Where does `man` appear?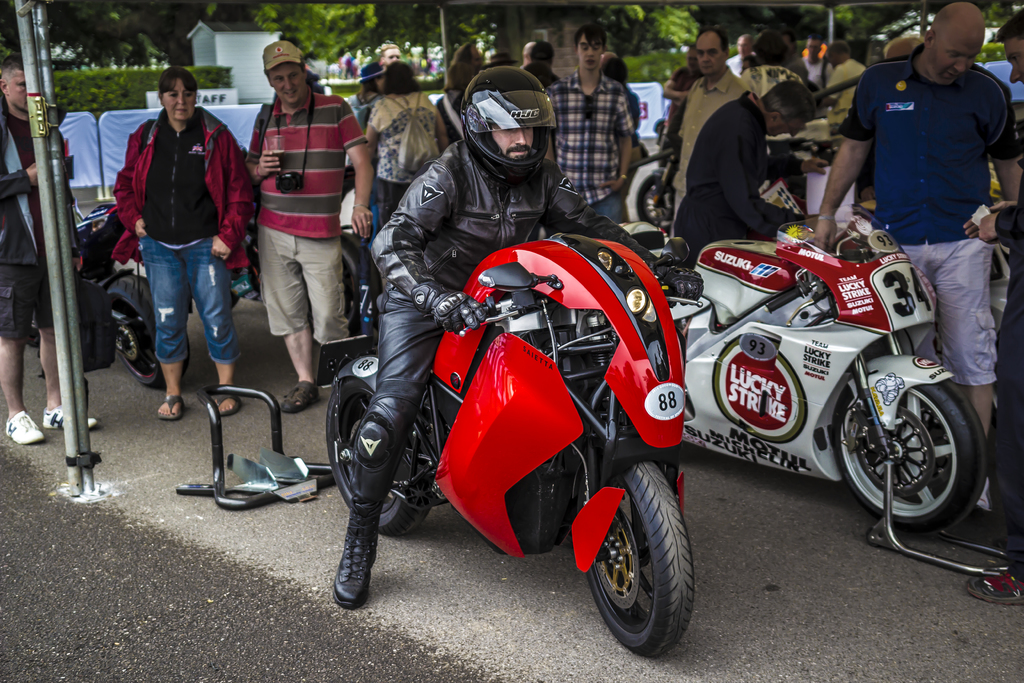
Appears at 0 54 104 443.
